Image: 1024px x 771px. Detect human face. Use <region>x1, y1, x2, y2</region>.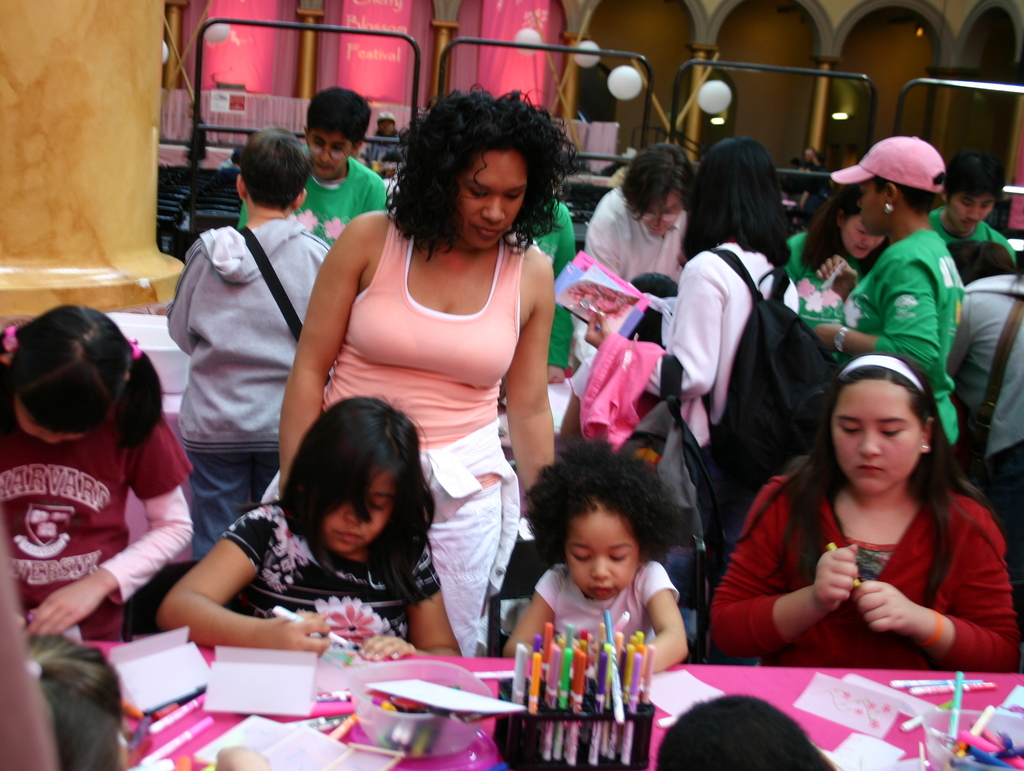
<region>325, 473, 390, 565</region>.
